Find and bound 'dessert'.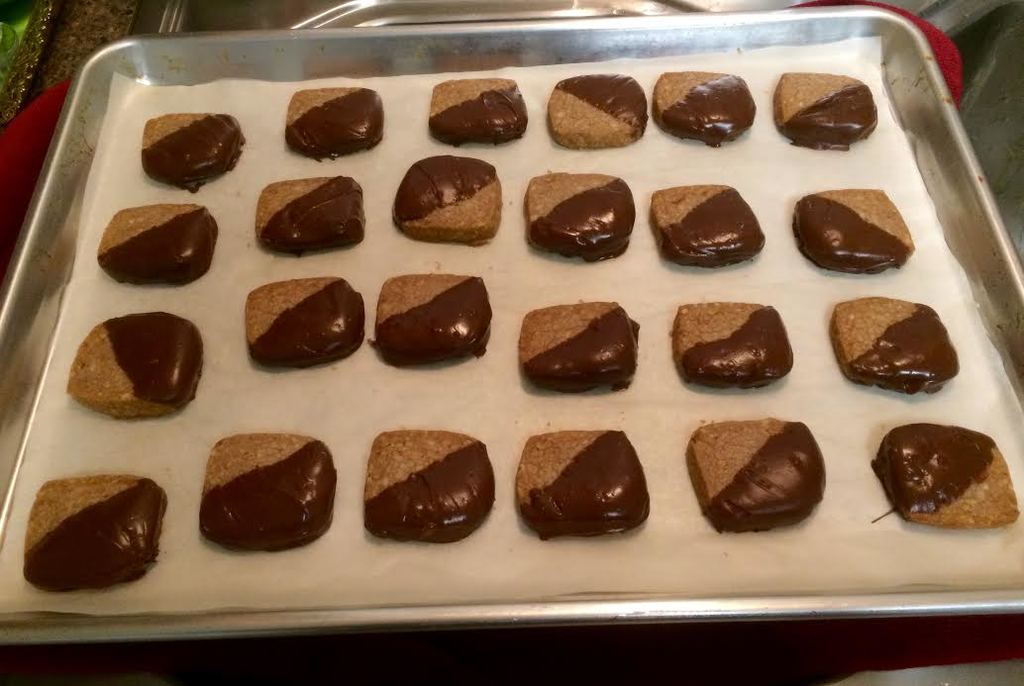
Bound: <bbox>770, 74, 879, 148</bbox>.
